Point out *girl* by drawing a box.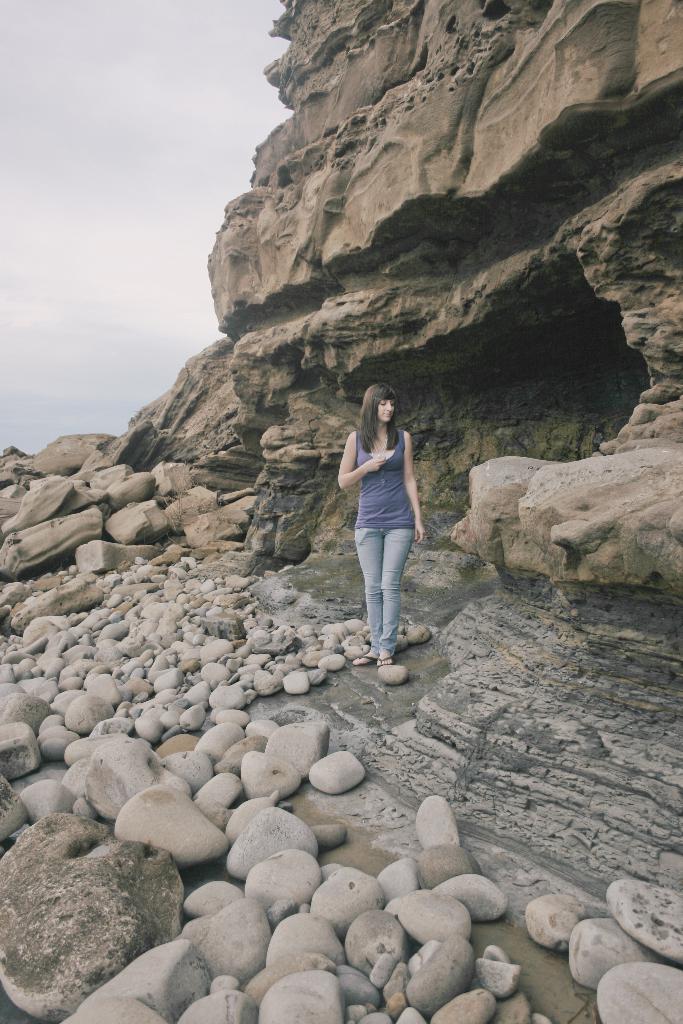
left=338, top=383, right=422, bottom=666.
